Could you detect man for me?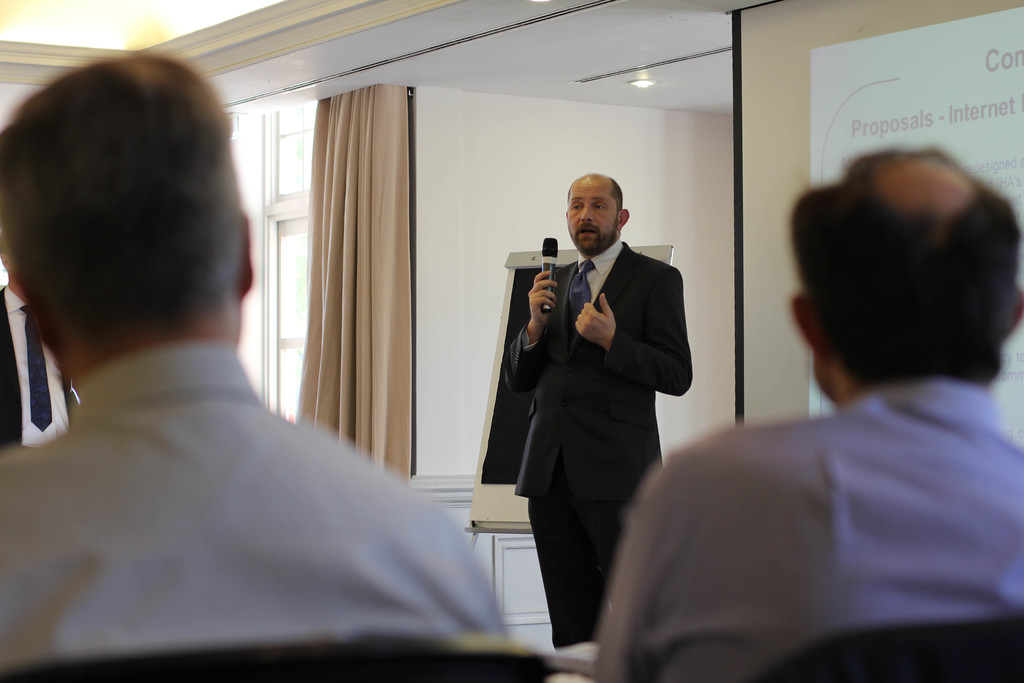
Detection result: region(18, 86, 482, 664).
